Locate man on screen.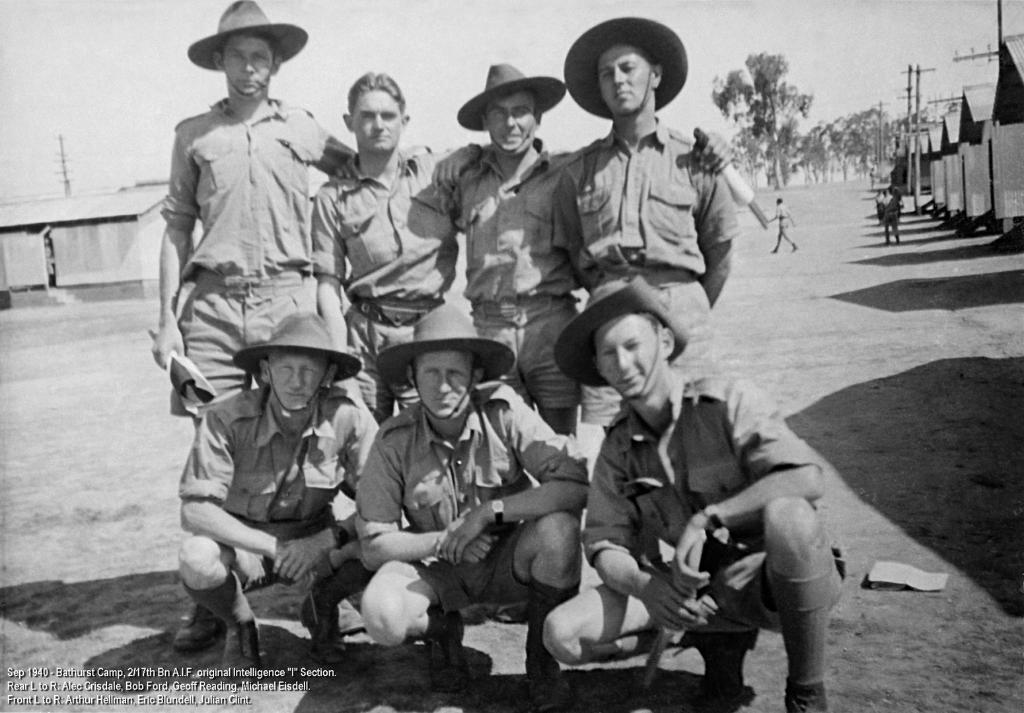
On screen at bbox=(151, 0, 357, 432).
